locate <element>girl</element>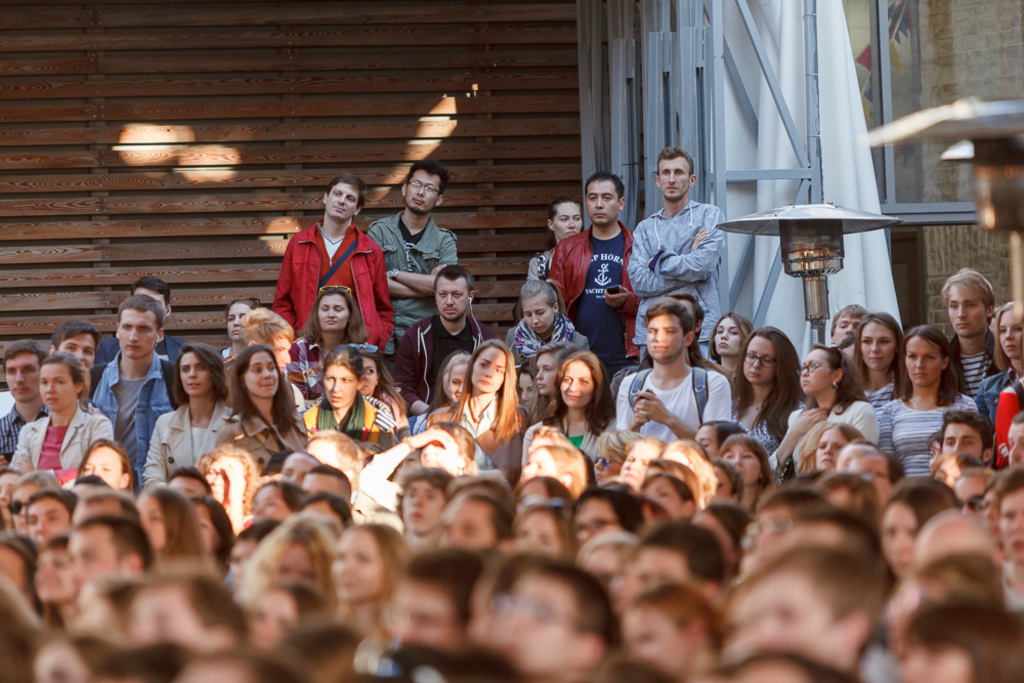
[297, 286, 370, 375]
